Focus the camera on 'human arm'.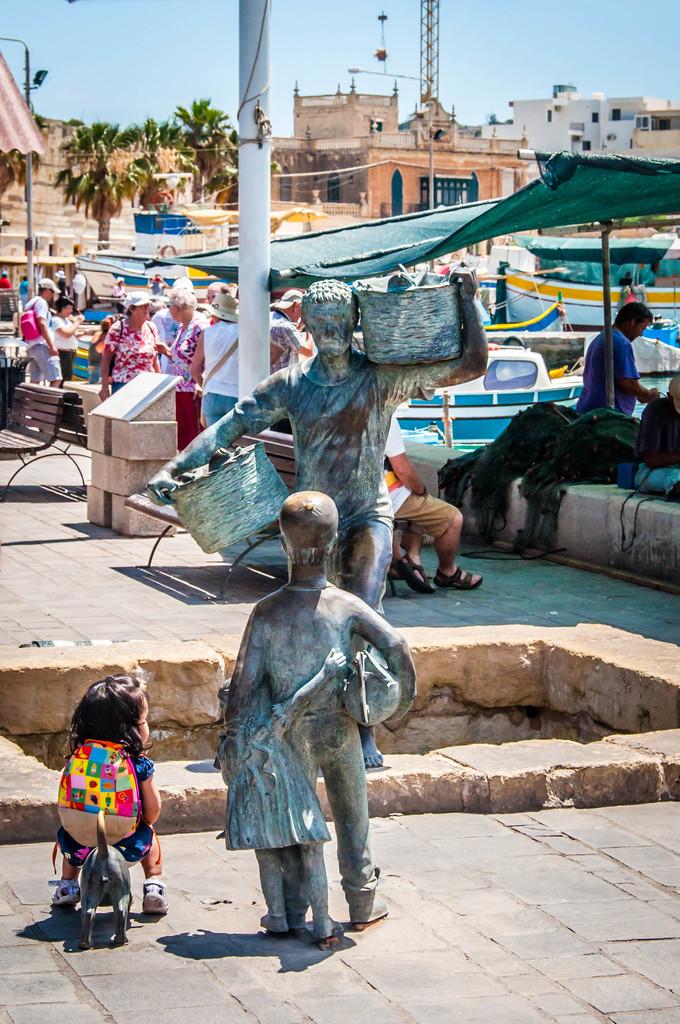
Focus region: Rect(214, 596, 279, 741).
